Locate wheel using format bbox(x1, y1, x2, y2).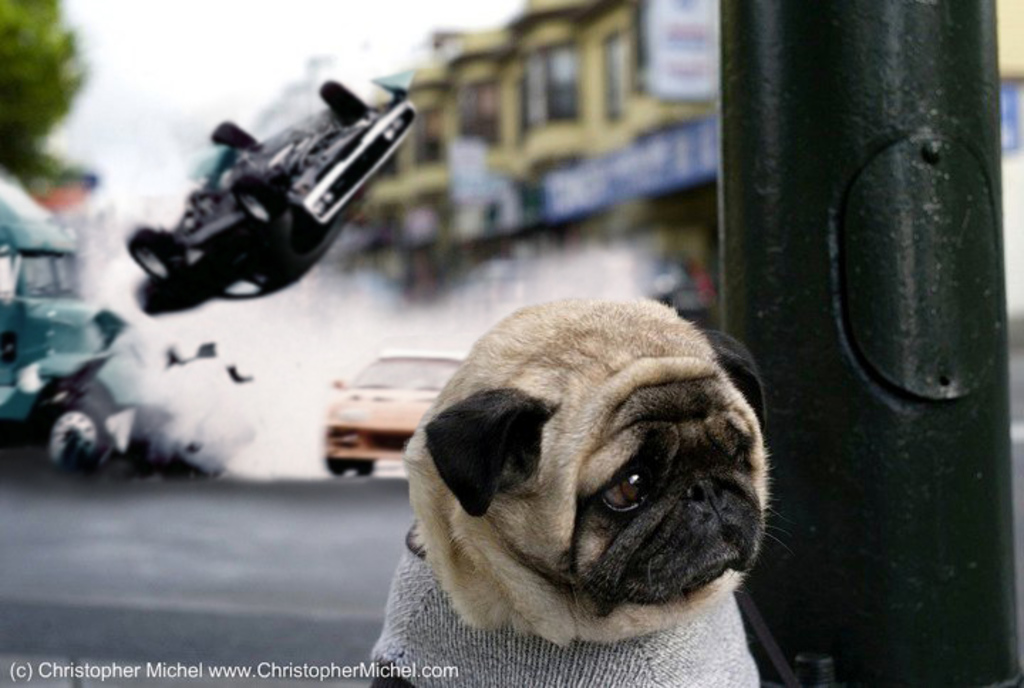
bbox(44, 394, 118, 468).
